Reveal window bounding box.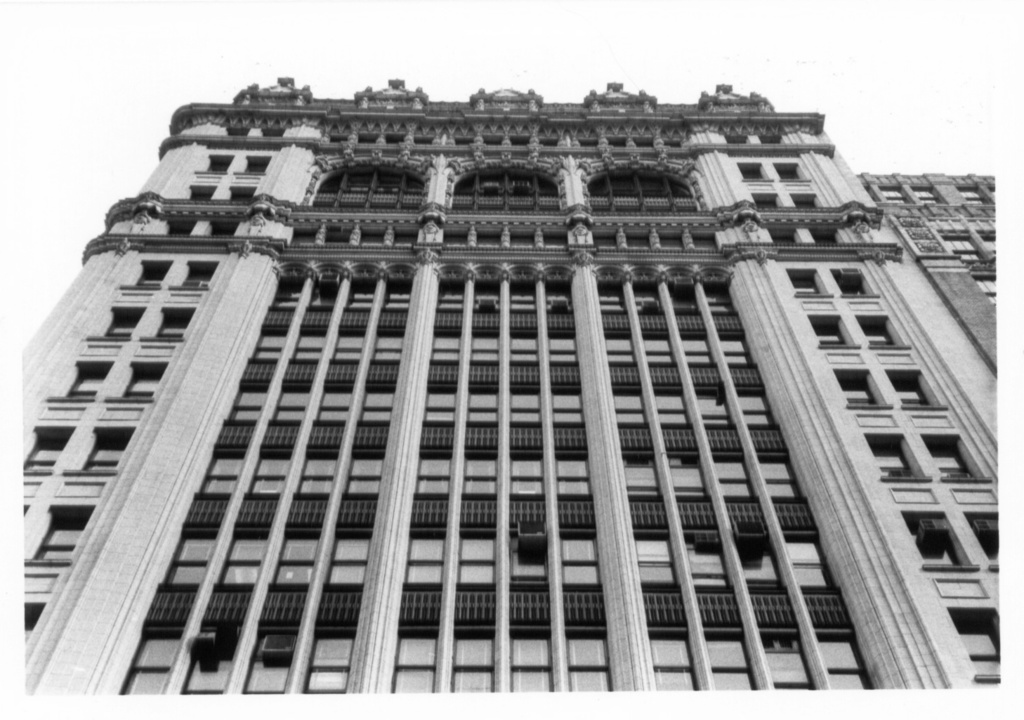
Revealed: pyautogui.locateOnScreen(242, 155, 268, 171).
